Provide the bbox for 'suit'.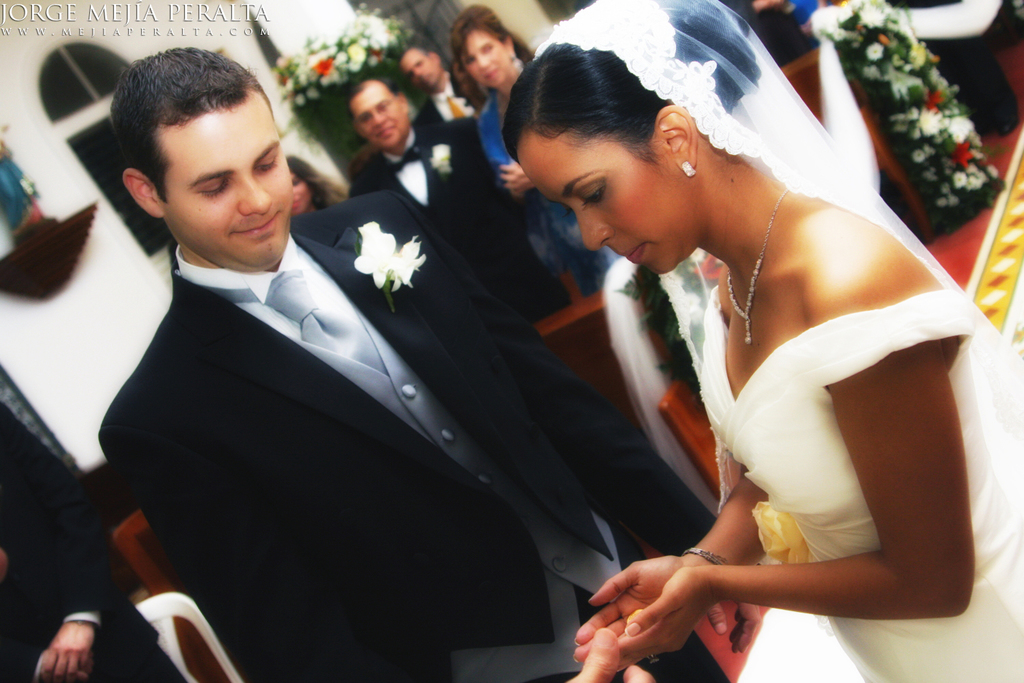
BBox(0, 402, 189, 682).
